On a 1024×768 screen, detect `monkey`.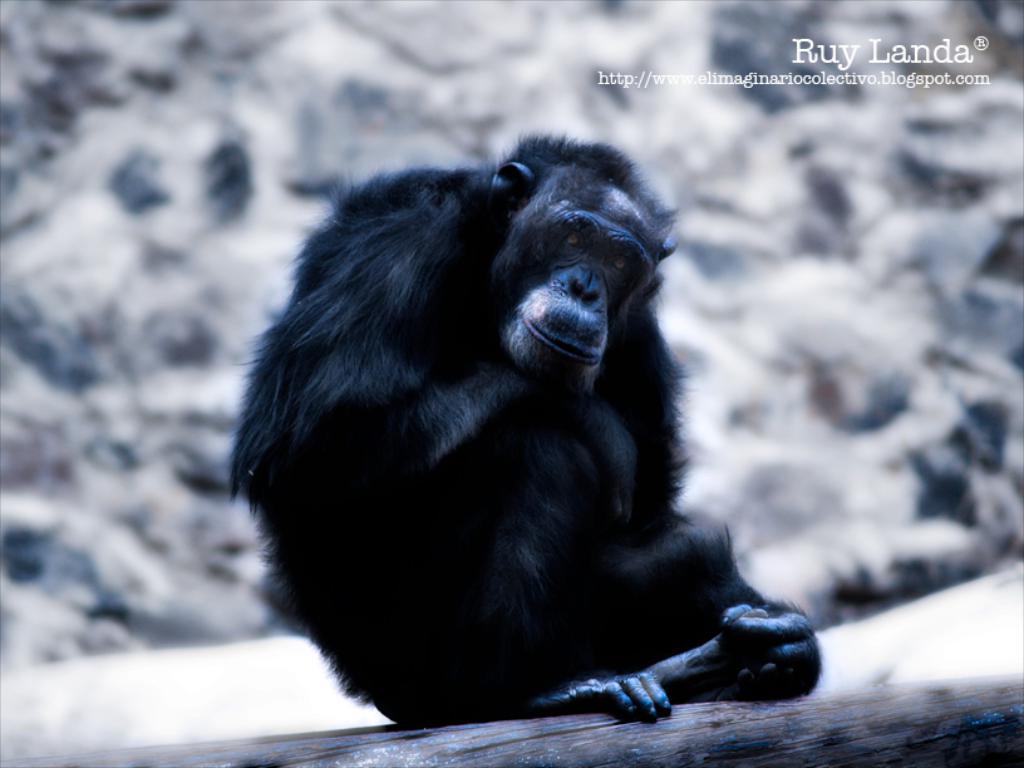
(235,134,821,714).
